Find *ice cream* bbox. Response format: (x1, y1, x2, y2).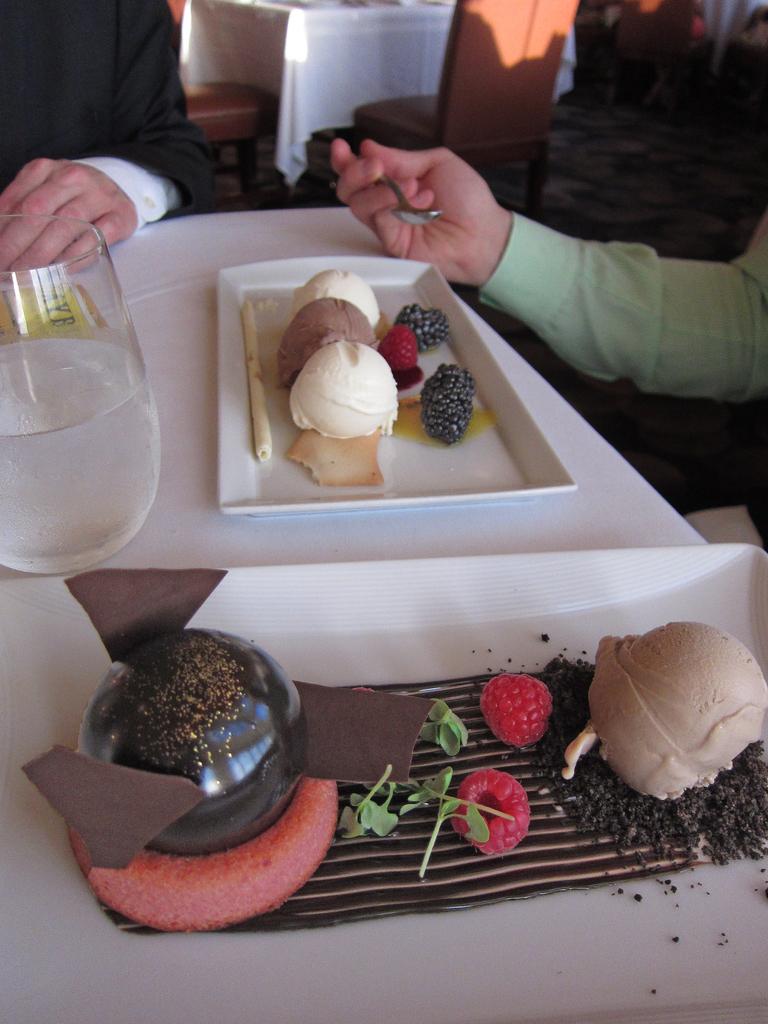
(275, 296, 380, 382).
